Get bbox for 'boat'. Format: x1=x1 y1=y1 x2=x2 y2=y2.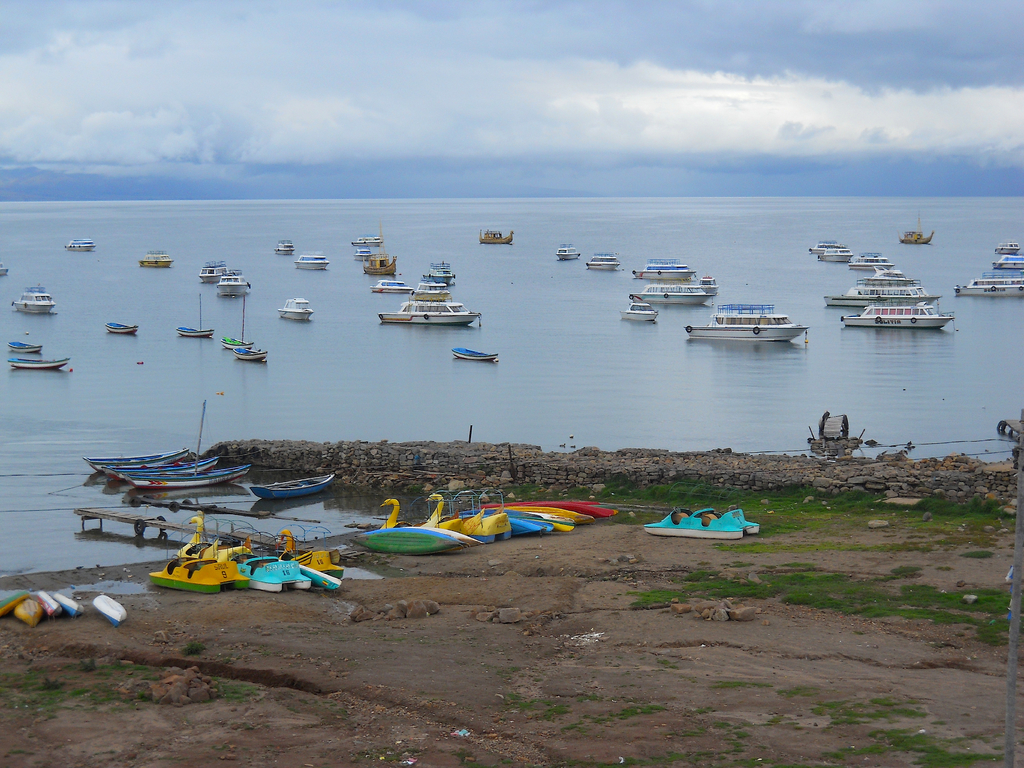
x1=95 y1=595 x2=127 y2=627.
